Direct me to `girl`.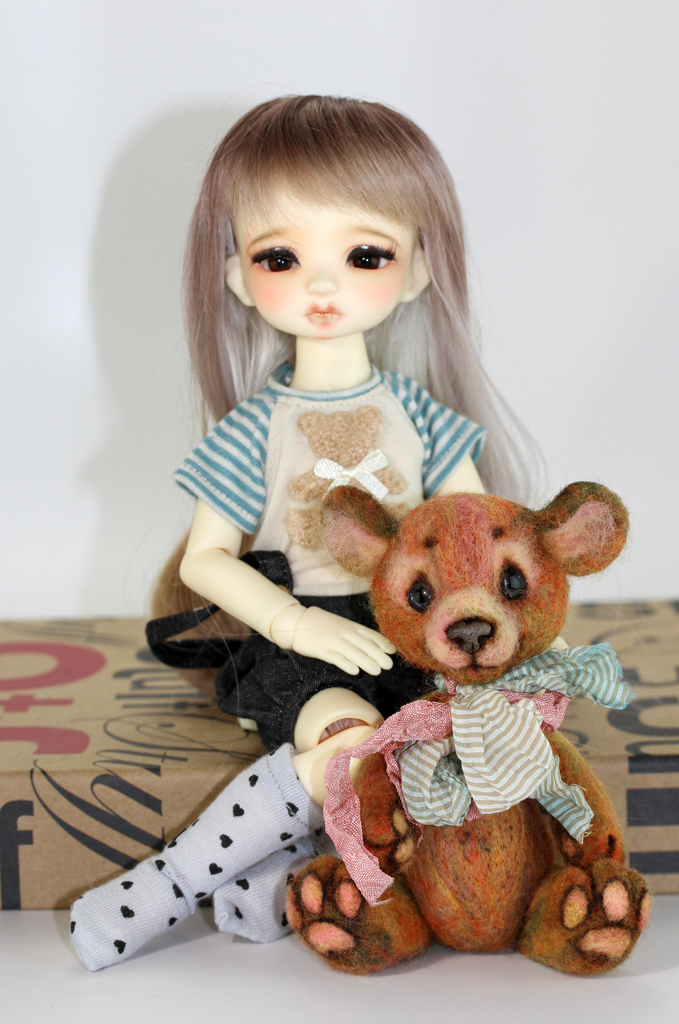
Direction: detection(67, 93, 552, 964).
